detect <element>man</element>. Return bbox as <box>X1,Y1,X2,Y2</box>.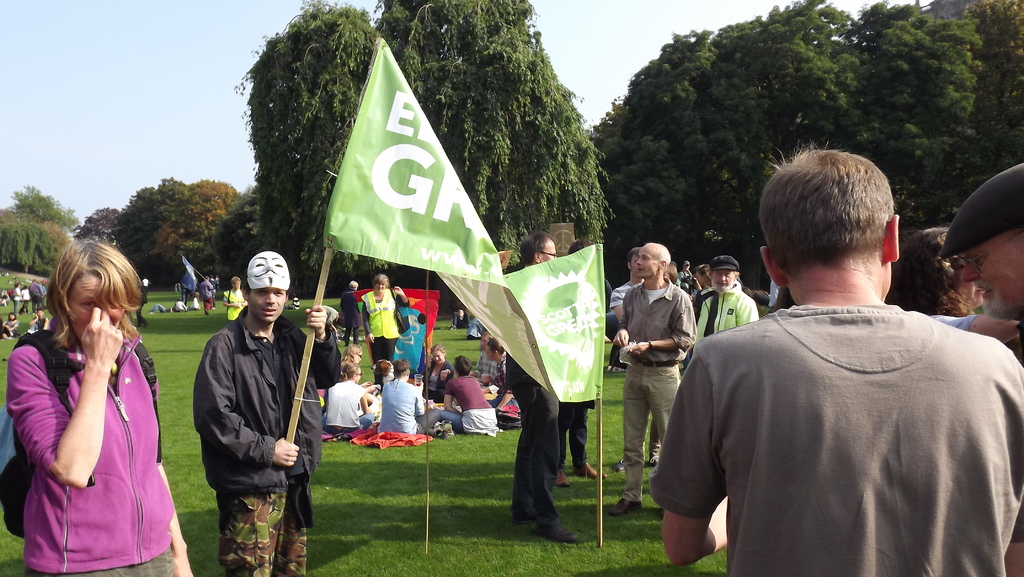
<box>666,143,1011,567</box>.
